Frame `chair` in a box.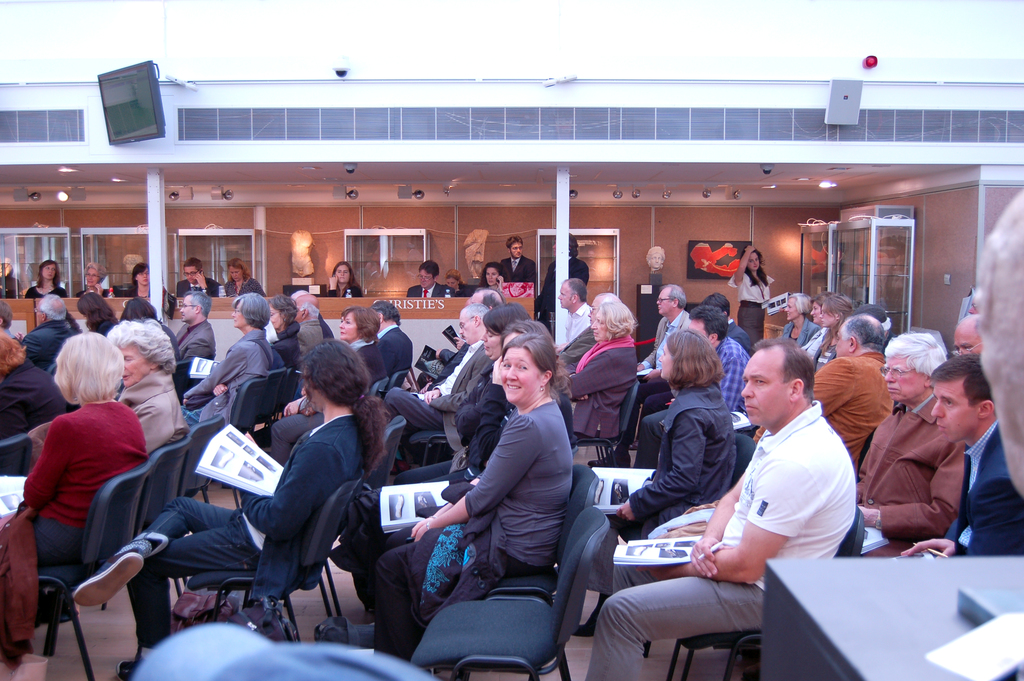
BBox(0, 432, 33, 485).
